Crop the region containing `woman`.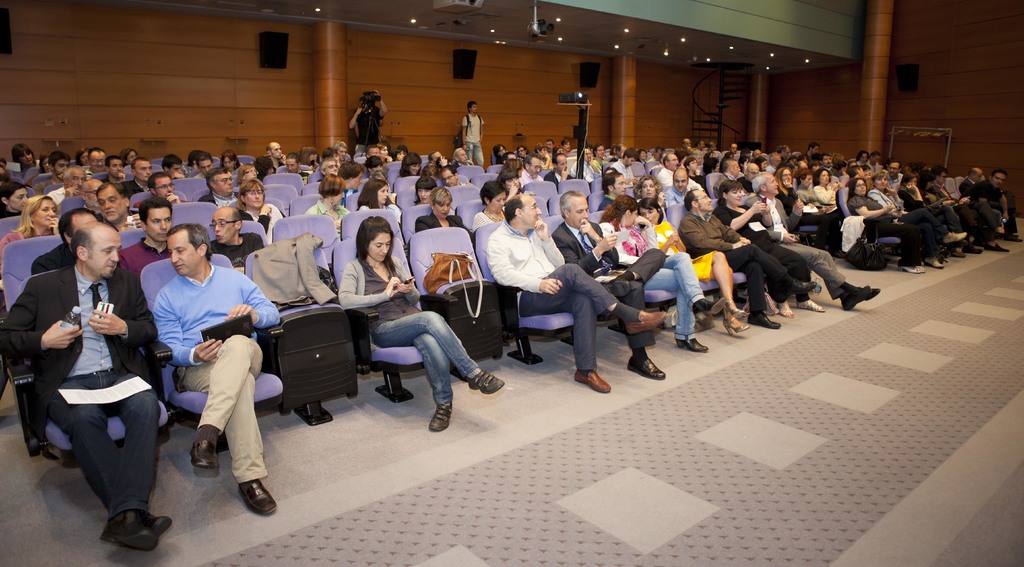
Crop region: [393,154,426,177].
